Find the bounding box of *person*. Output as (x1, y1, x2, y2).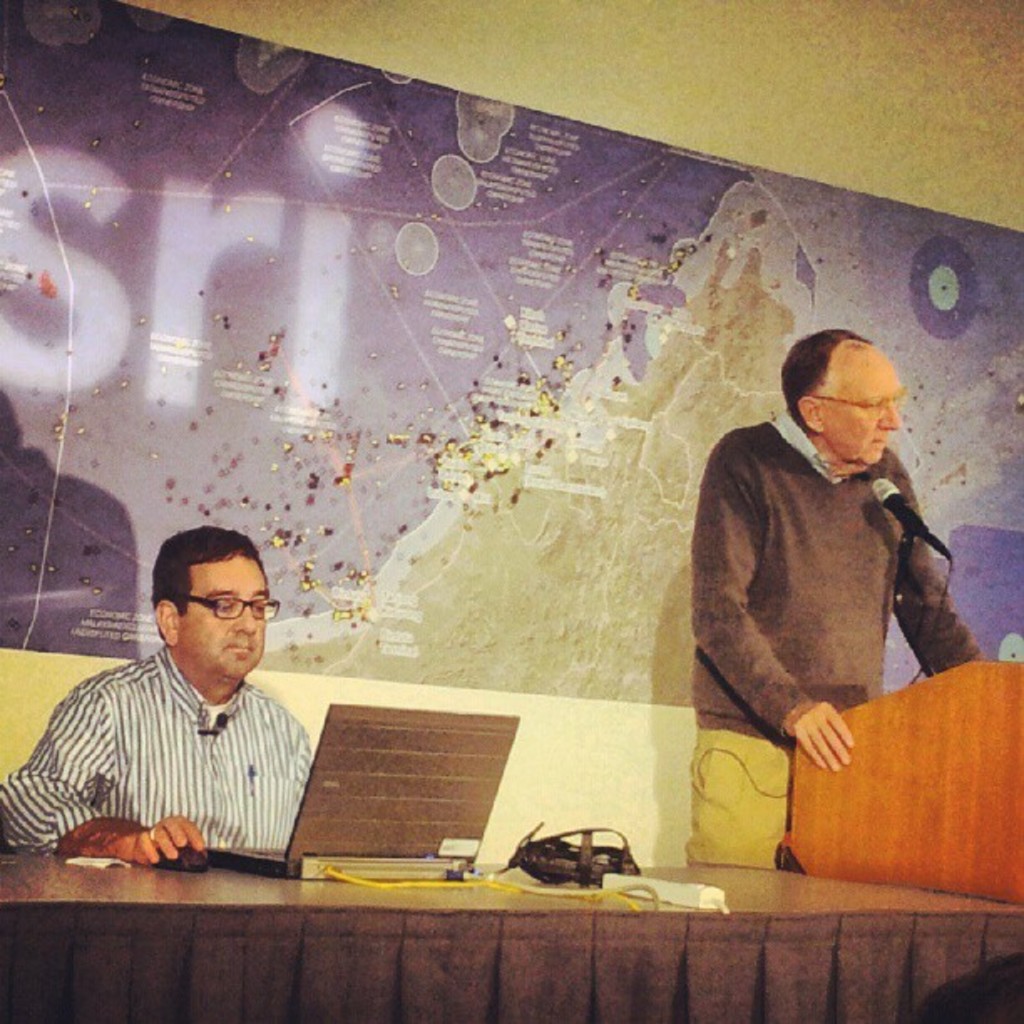
(696, 326, 1001, 873).
